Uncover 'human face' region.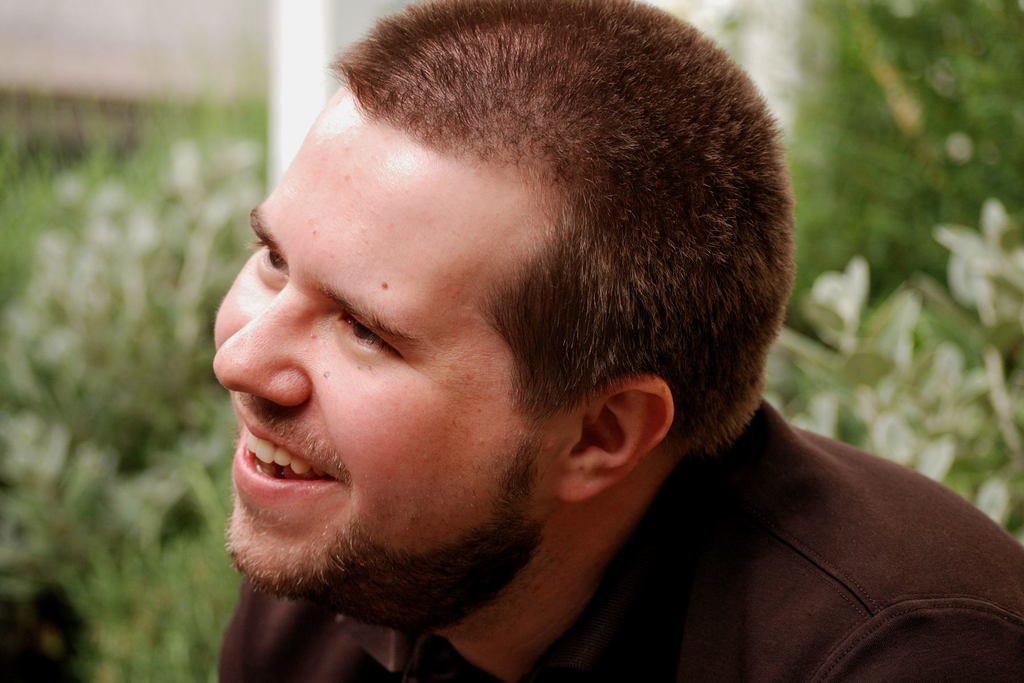
Uncovered: rect(214, 88, 552, 598).
